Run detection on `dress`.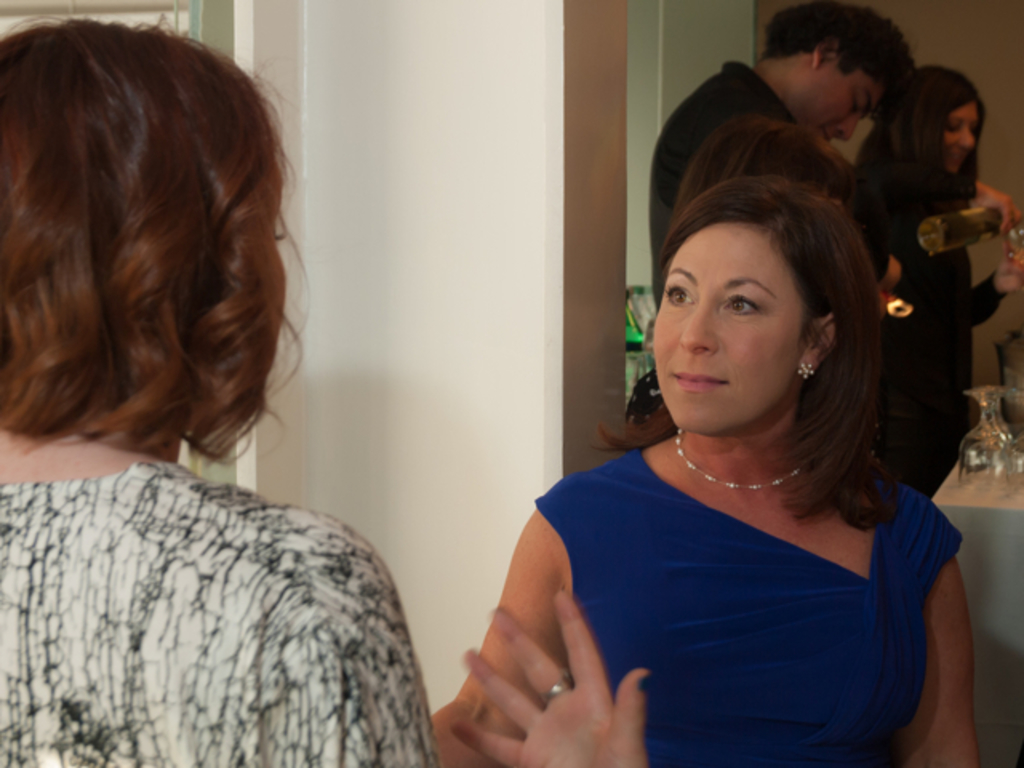
Result: bbox=(536, 437, 970, 762).
